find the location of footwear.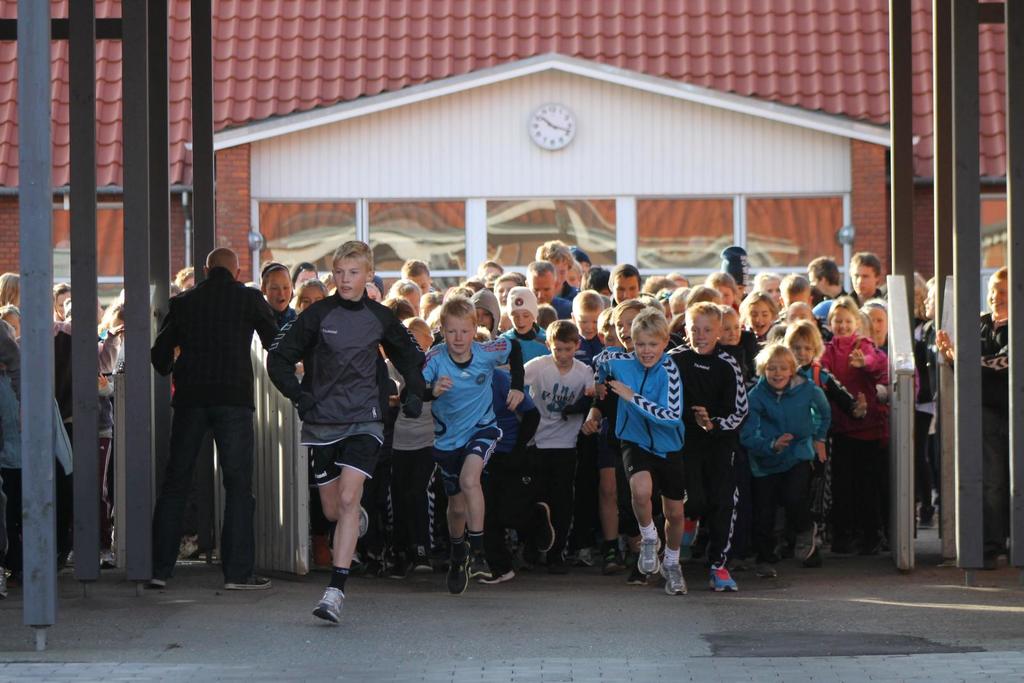
Location: left=365, top=551, right=379, bottom=576.
